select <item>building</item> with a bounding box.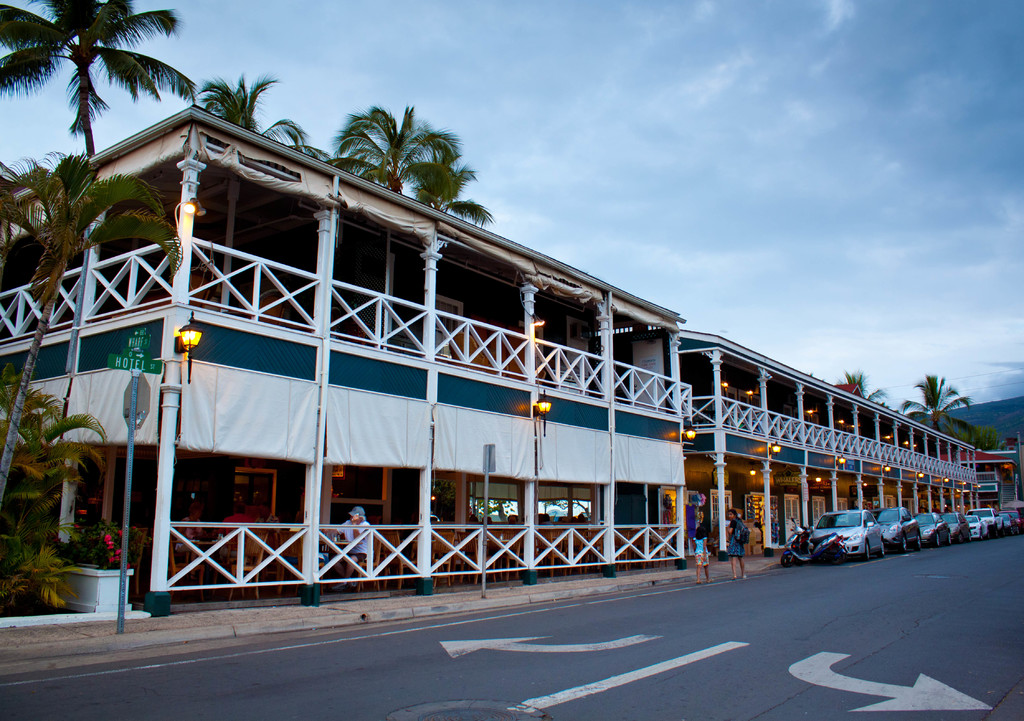
BBox(0, 104, 687, 612).
